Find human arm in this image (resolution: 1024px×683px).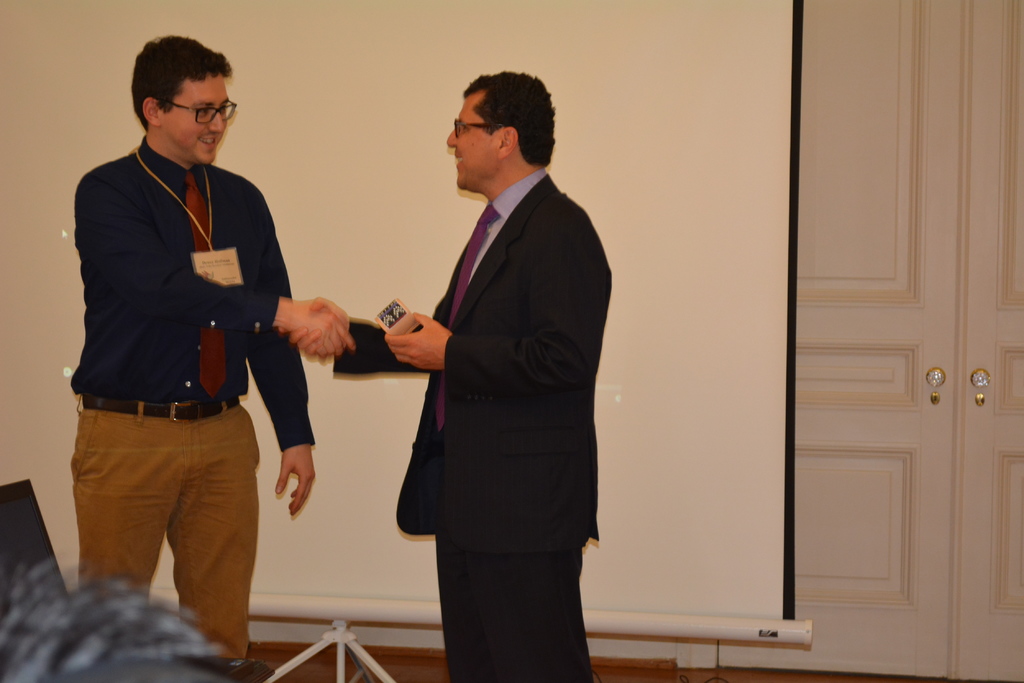
crop(67, 169, 355, 361).
